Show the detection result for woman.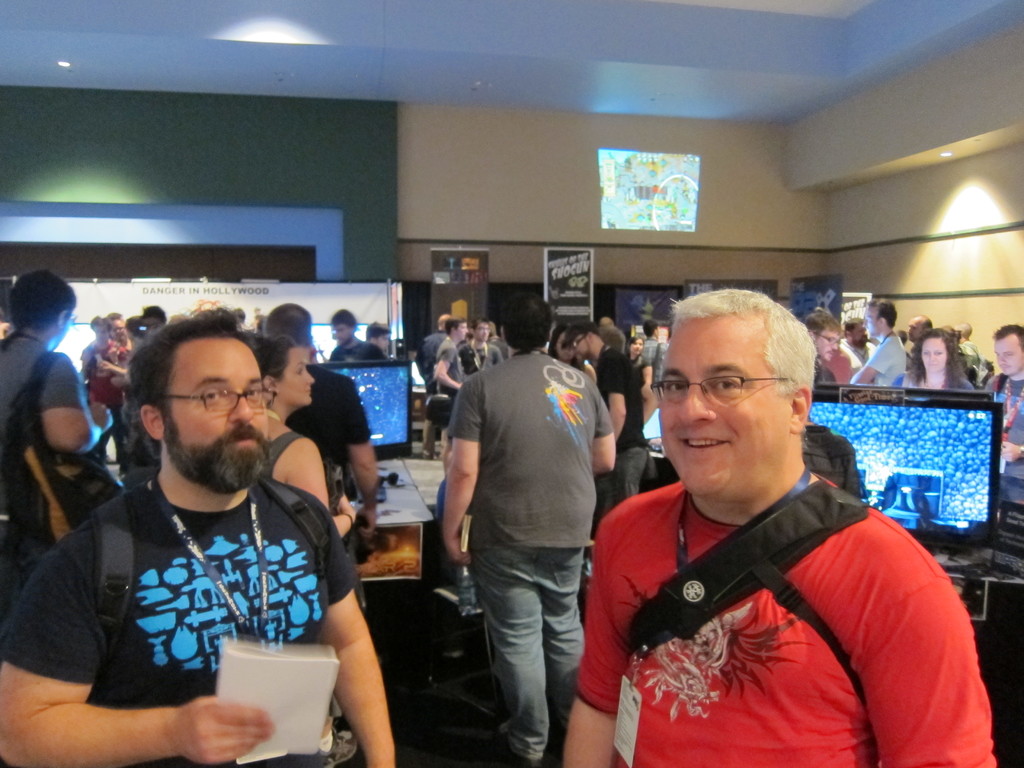
box=[255, 330, 364, 767].
